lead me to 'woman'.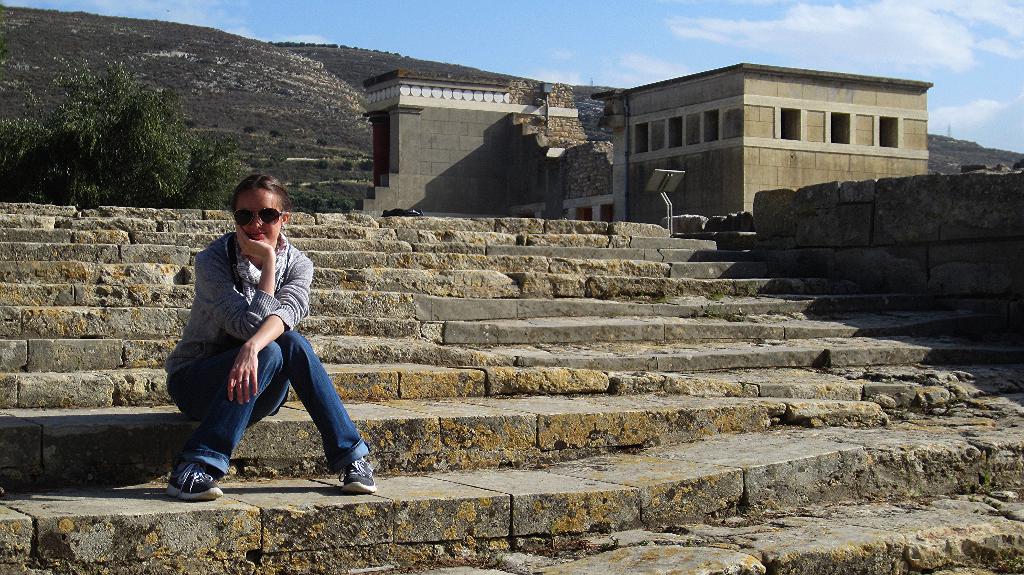
Lead to 149 177 355 492.
